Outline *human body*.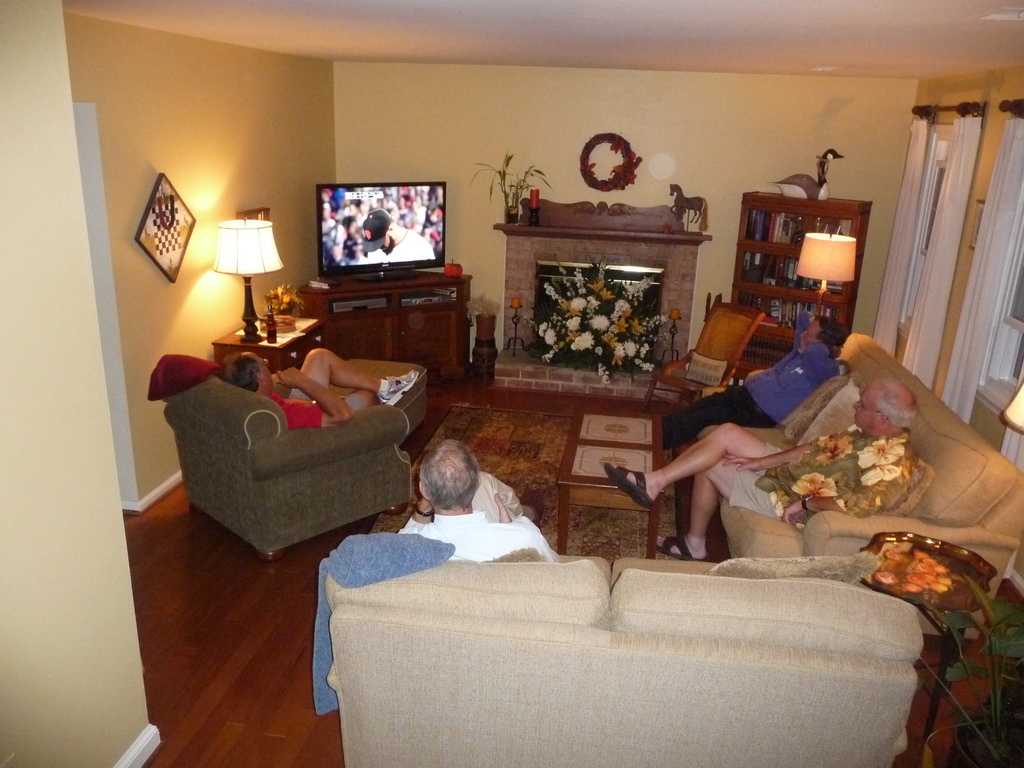
Outline: 392 476 559 565.
